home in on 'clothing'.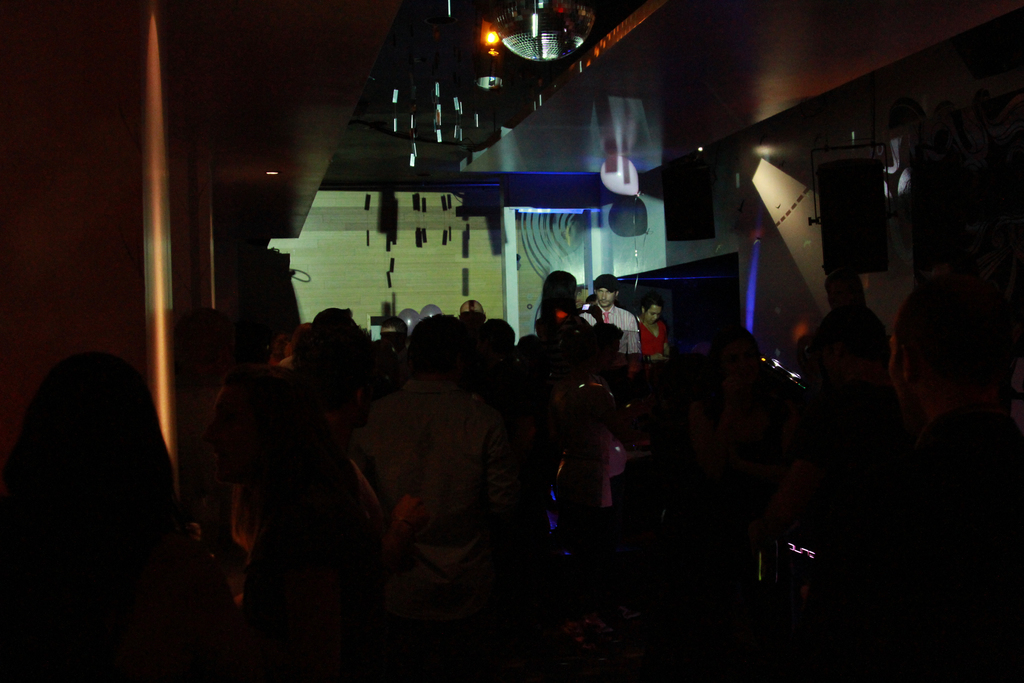
Homed in at crop(213, 372, 374, 682).
